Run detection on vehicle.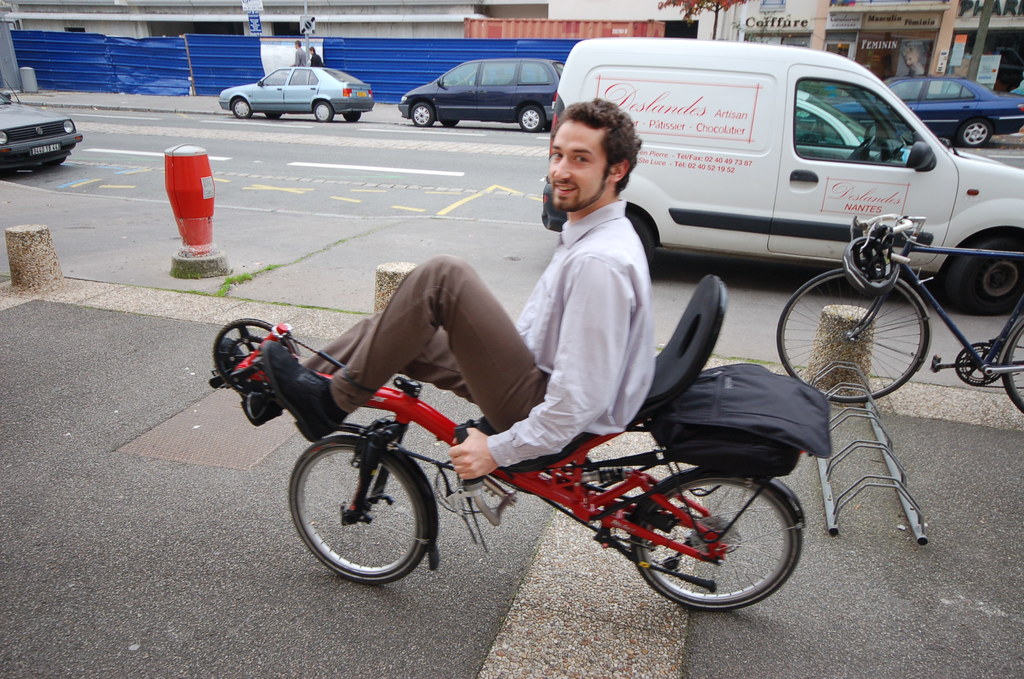
Result: (left=218, top=67, right=373, bottom=123).
